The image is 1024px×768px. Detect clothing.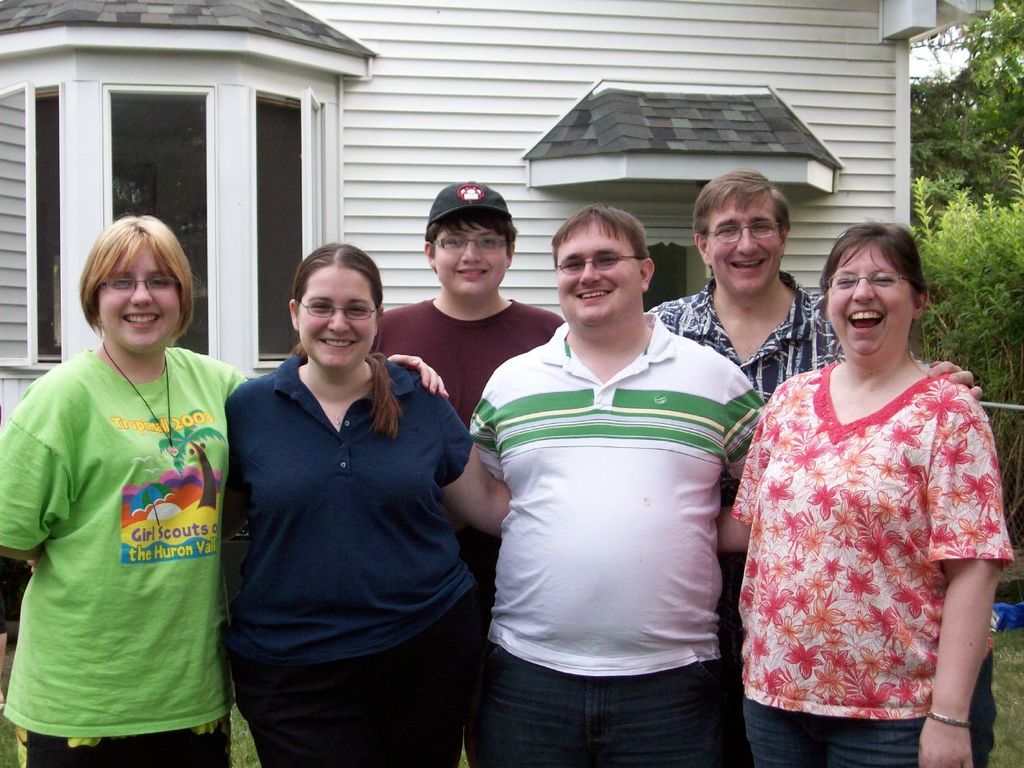
Detection: 650 267 850 402.
